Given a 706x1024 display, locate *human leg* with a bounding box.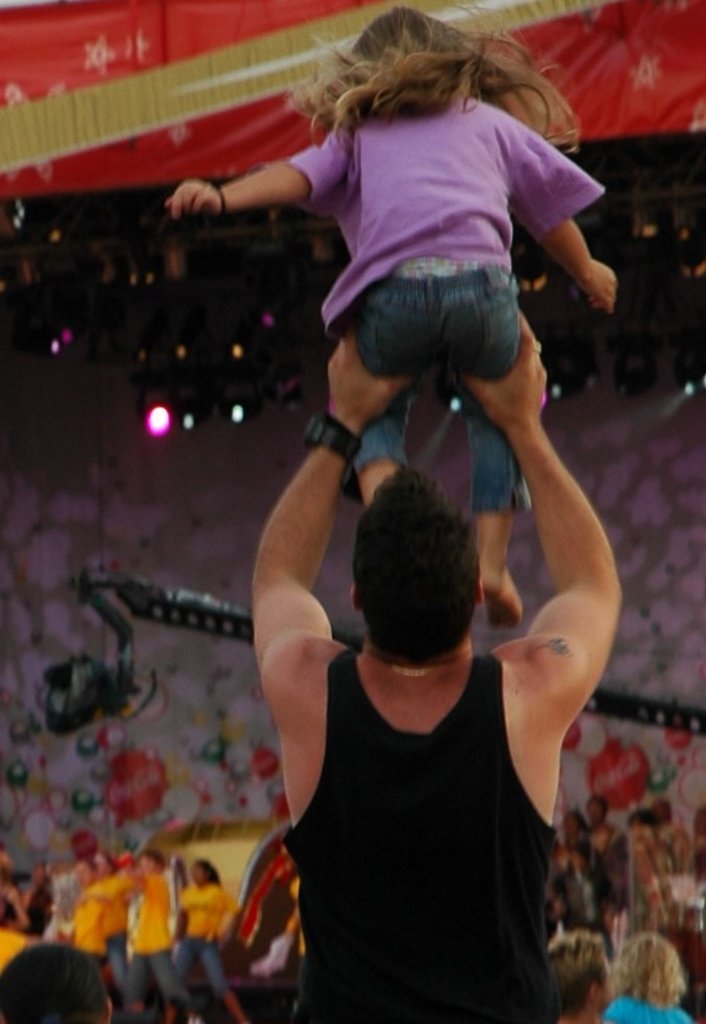
Located: 150 952 204 1018.
